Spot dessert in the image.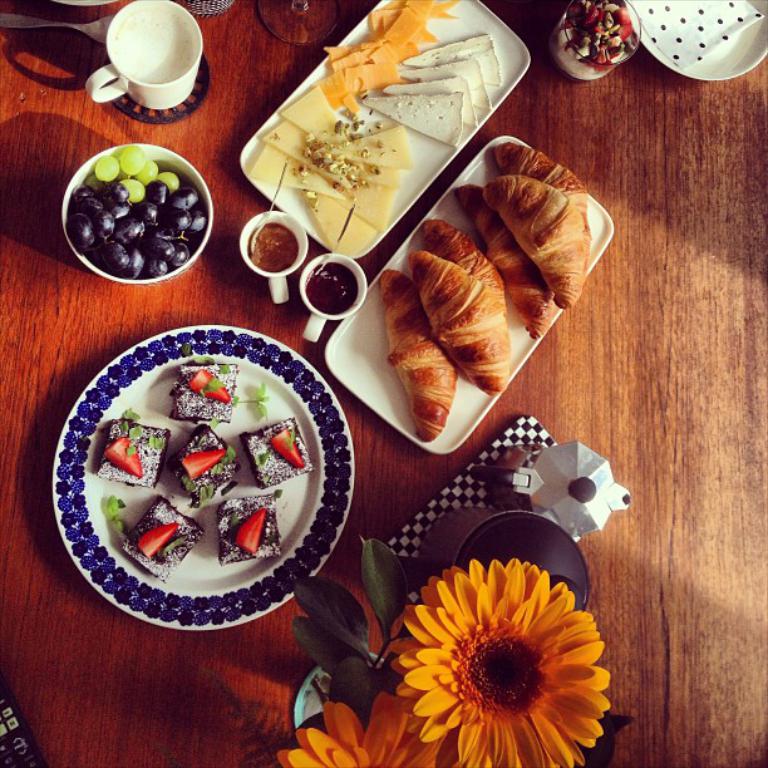
dessert found at (138, 489, 202, 580).
